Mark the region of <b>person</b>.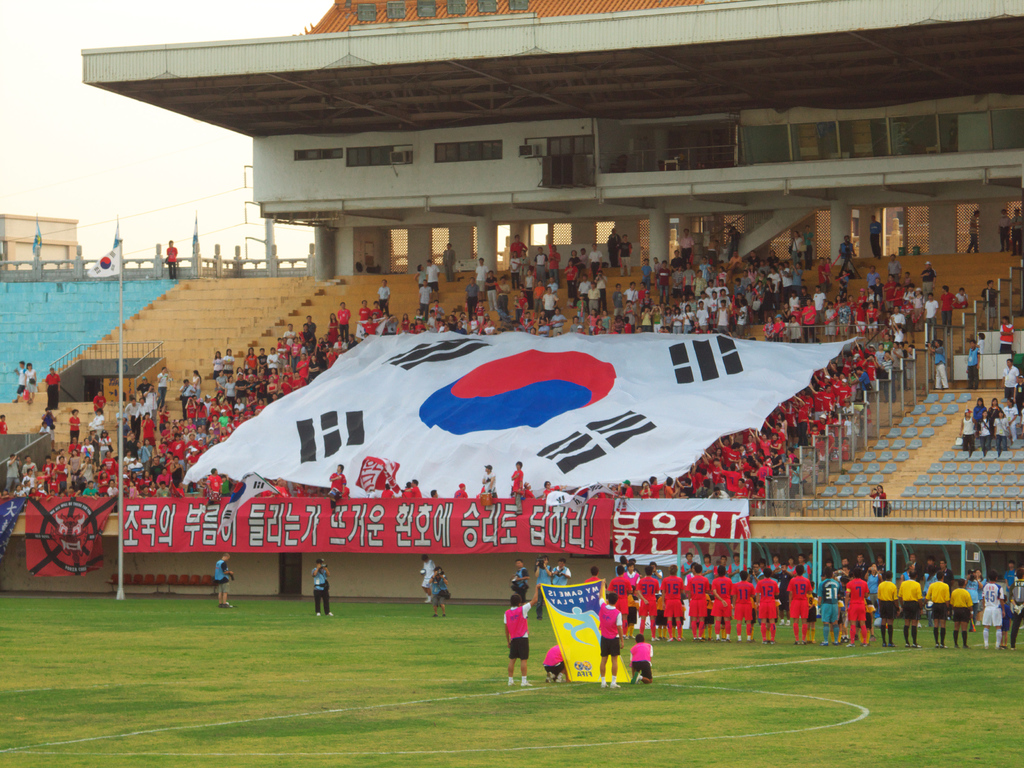
Region: region(924, 568, 952, 658).
